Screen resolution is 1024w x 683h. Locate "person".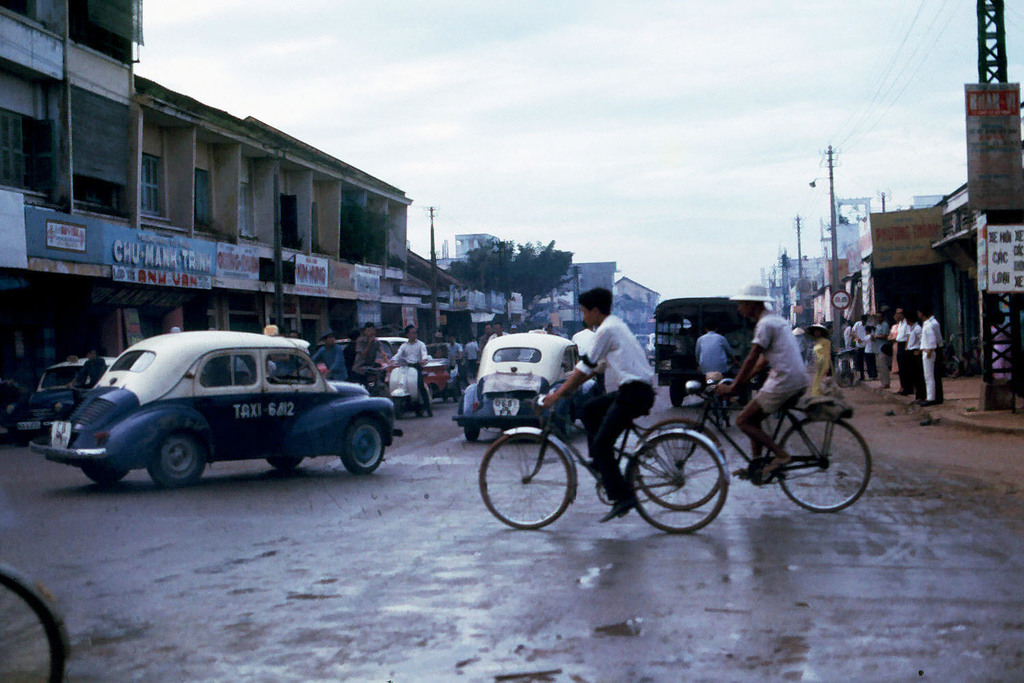
l=442, t=336, r=455, b=386.
